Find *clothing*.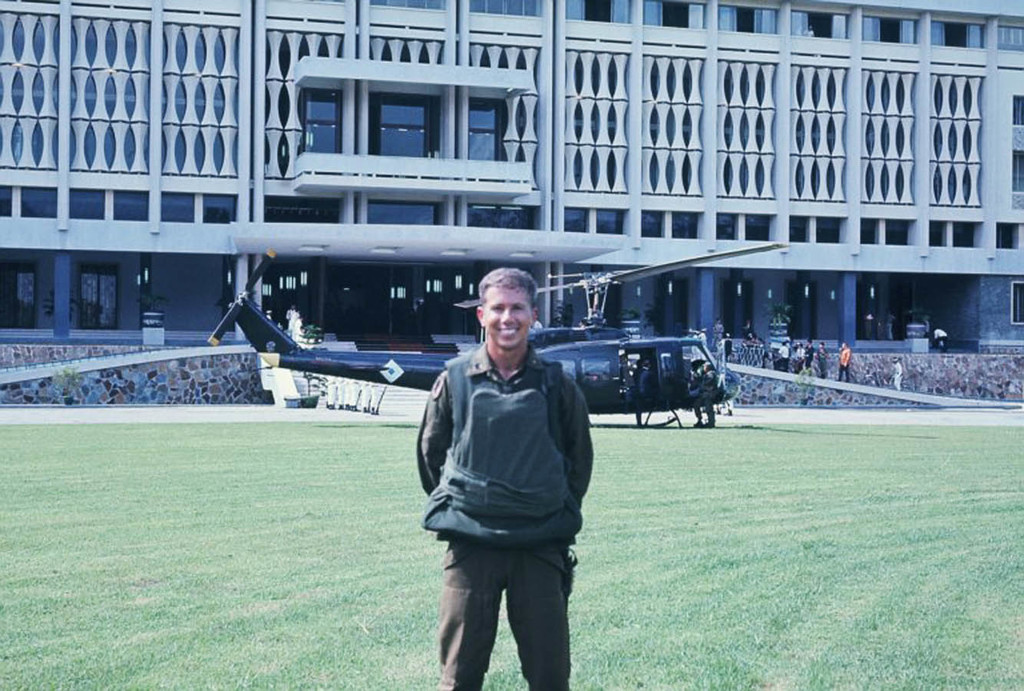
detection(415, 301, 606, 647).
